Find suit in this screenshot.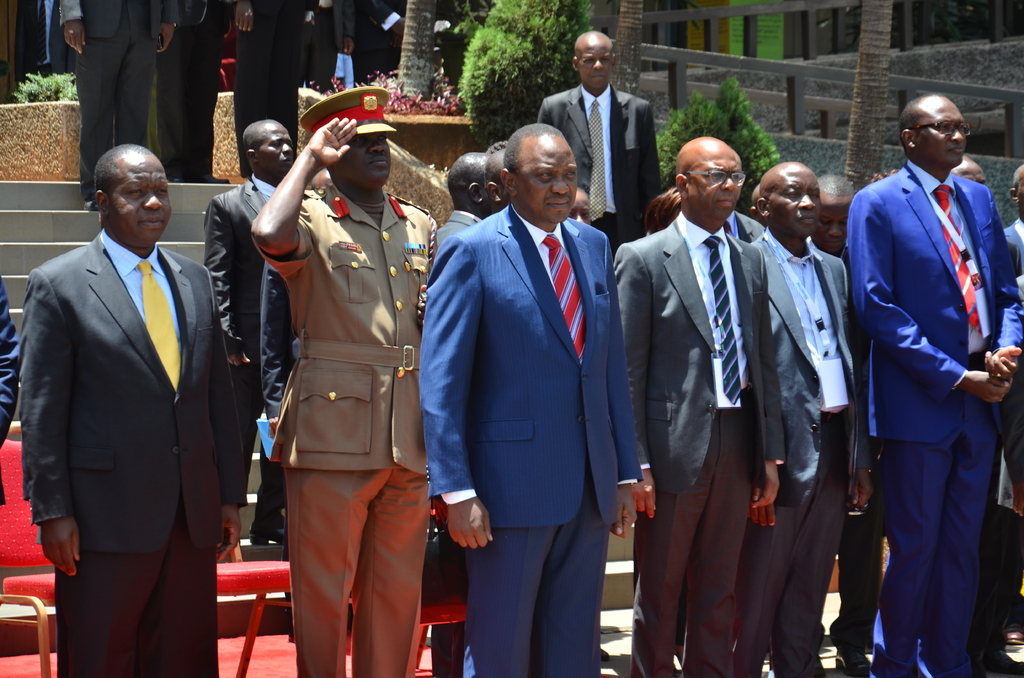
The bounding box for suit is [left=414, top=200, right=641, bottom=677].
